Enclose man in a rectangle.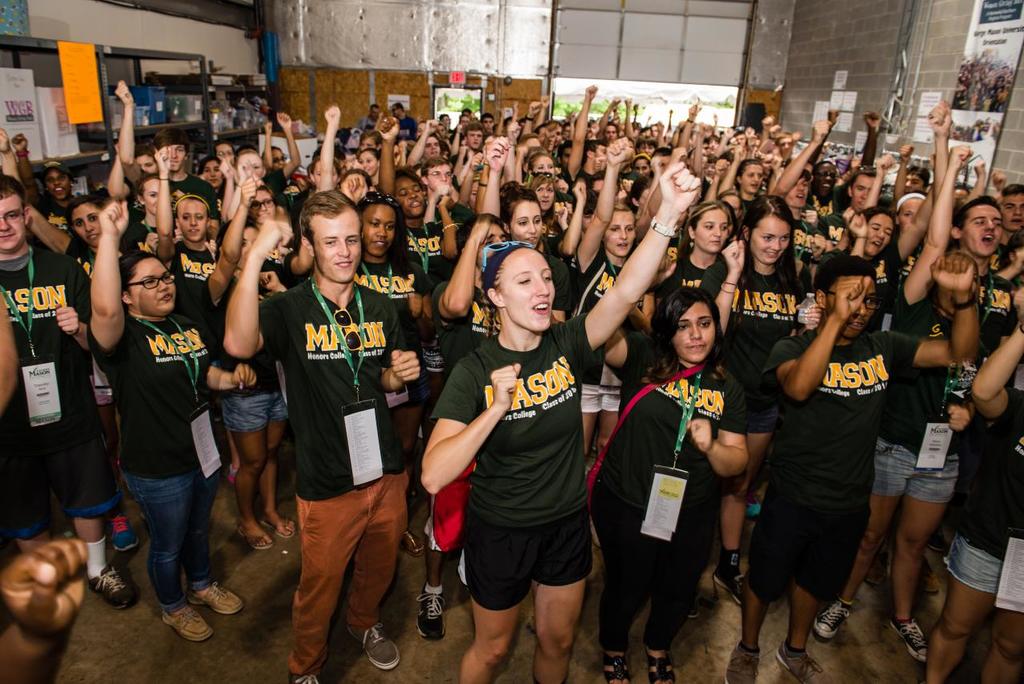
{"left": 461, "top": 120, "right": 485, "bottom": 157}.
